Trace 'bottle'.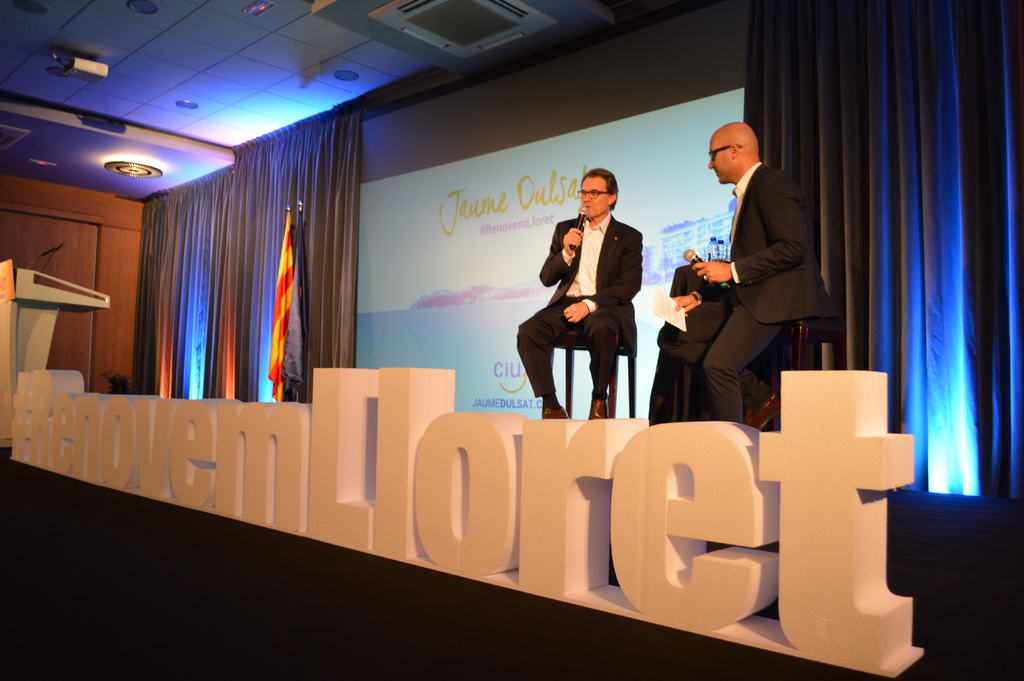
Traced to [x1=717, y1=240, x2=724, y2=259].
